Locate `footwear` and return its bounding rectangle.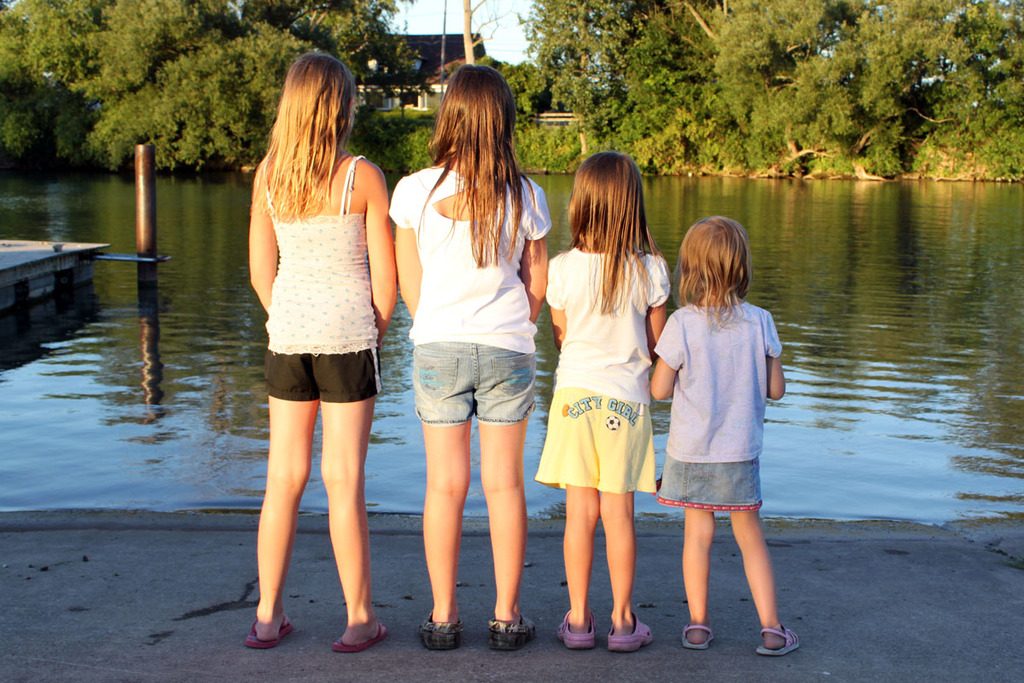
left=243, top=616, right=298, bottom=647.
